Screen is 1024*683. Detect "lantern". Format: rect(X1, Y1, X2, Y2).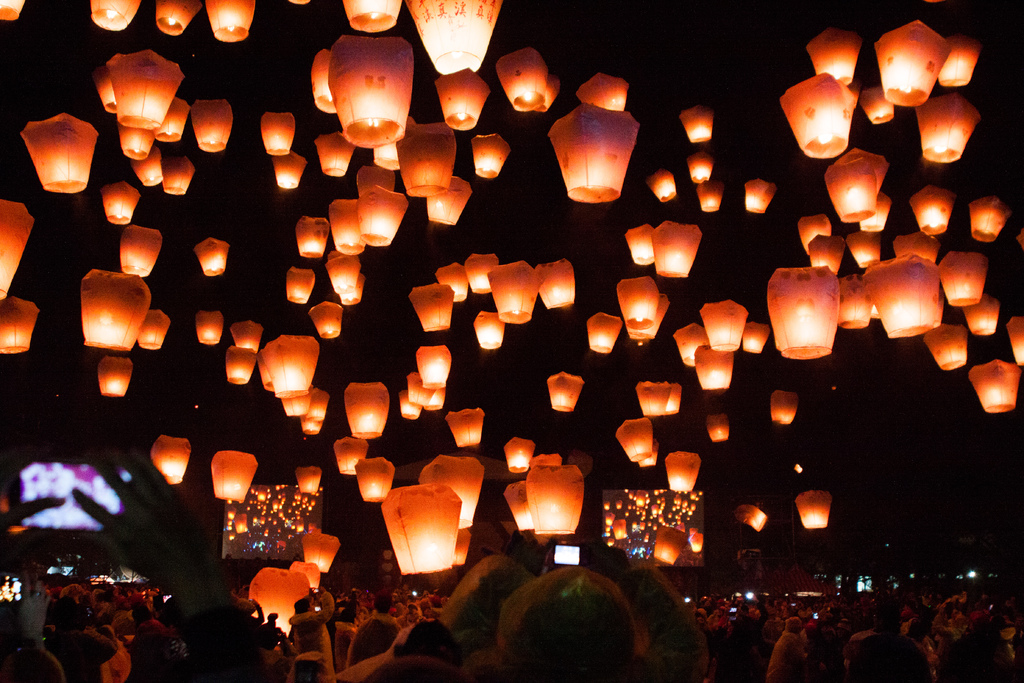
rect(533, 452, 561, 464).
